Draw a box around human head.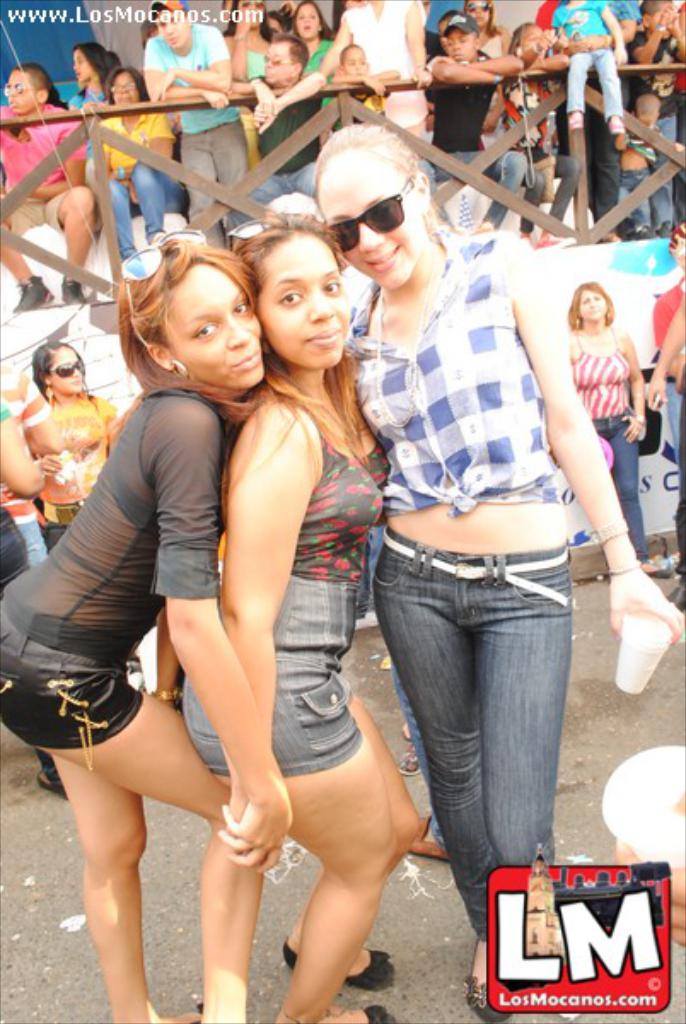
(left=669, top=222, right=684, bottom=280).
